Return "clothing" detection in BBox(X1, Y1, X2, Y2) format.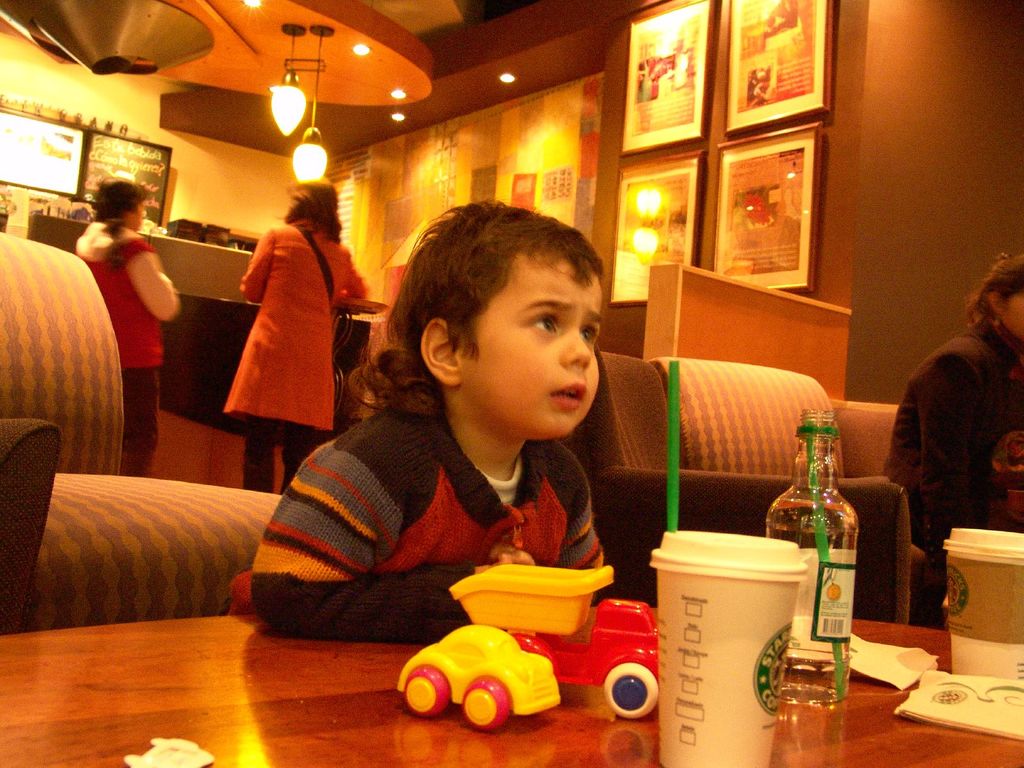
BBox(76, 222, 175, 476).
